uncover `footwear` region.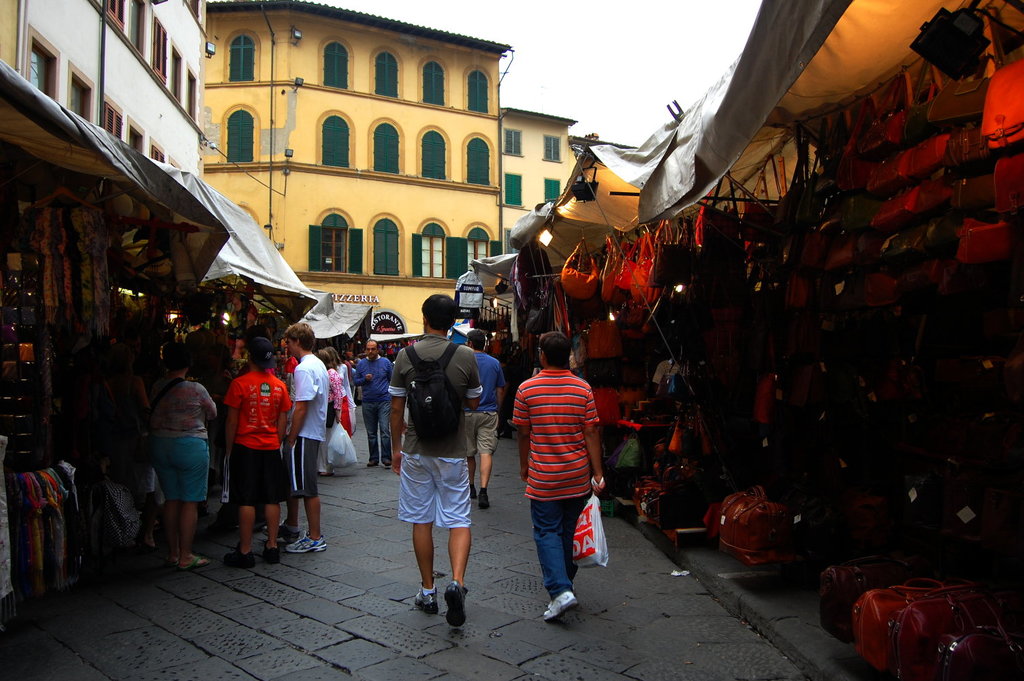
Uncovered: 266, 541, 287, 564.
